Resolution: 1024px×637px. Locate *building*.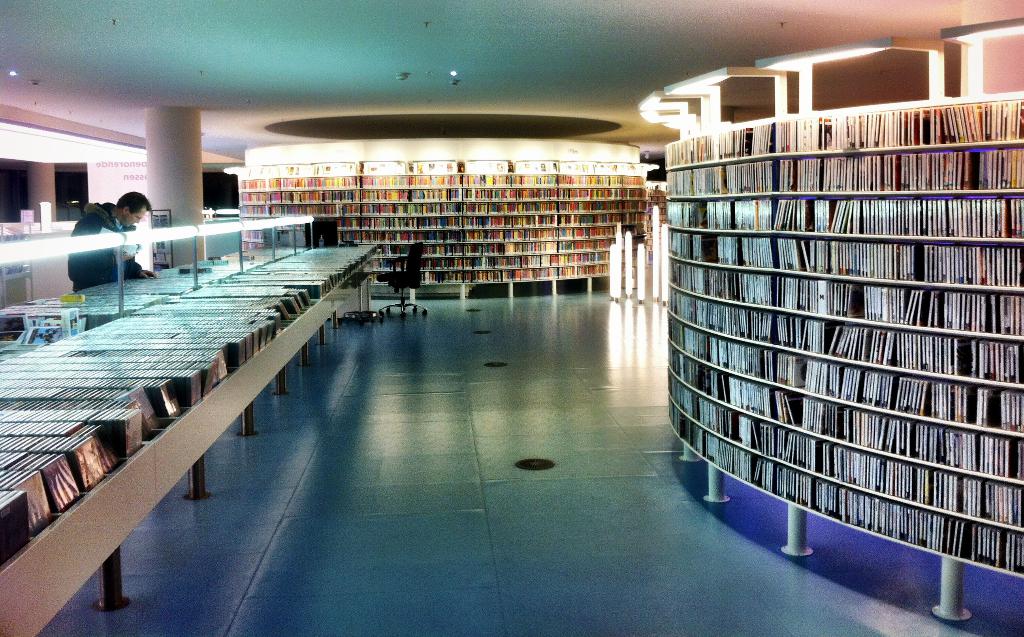
rect(1, 1, 1023, 635).
